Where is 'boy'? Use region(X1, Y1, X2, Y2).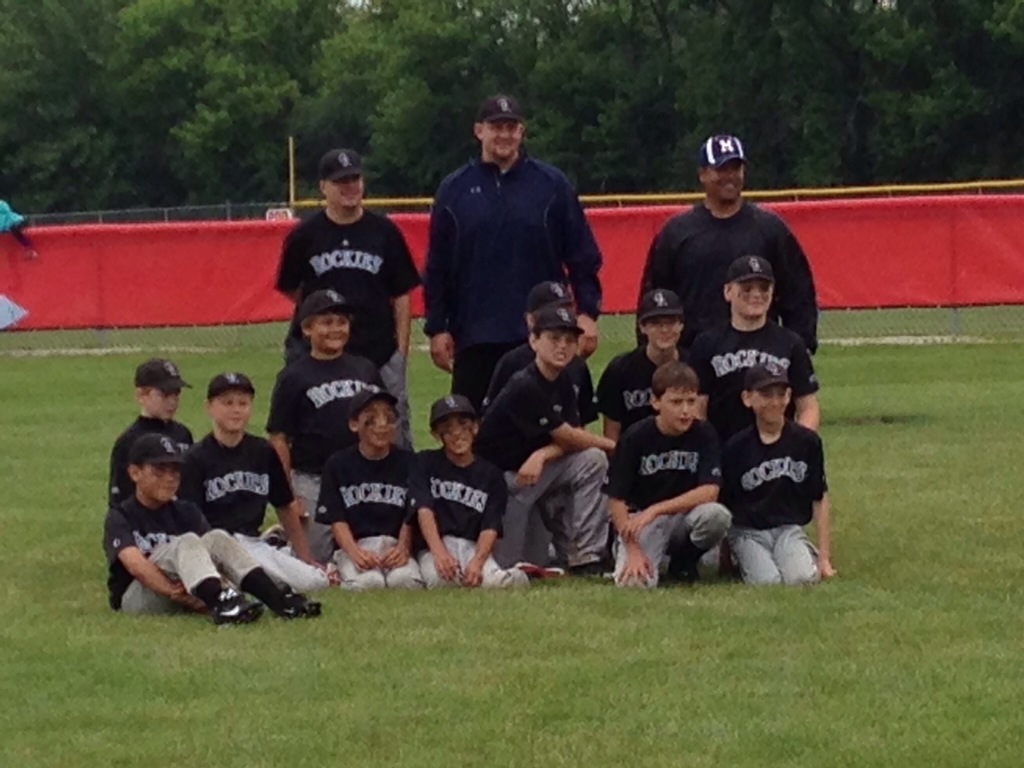
region(257, 290, 391, 536).
